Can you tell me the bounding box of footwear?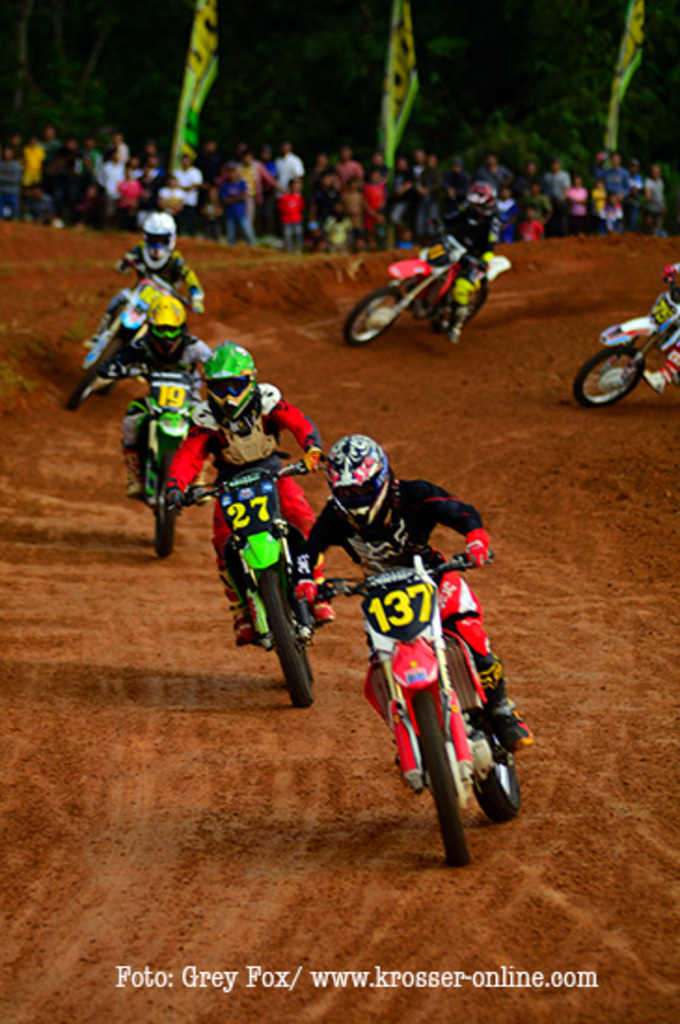
x1=499, y1=719, x2=535, y2=752.
